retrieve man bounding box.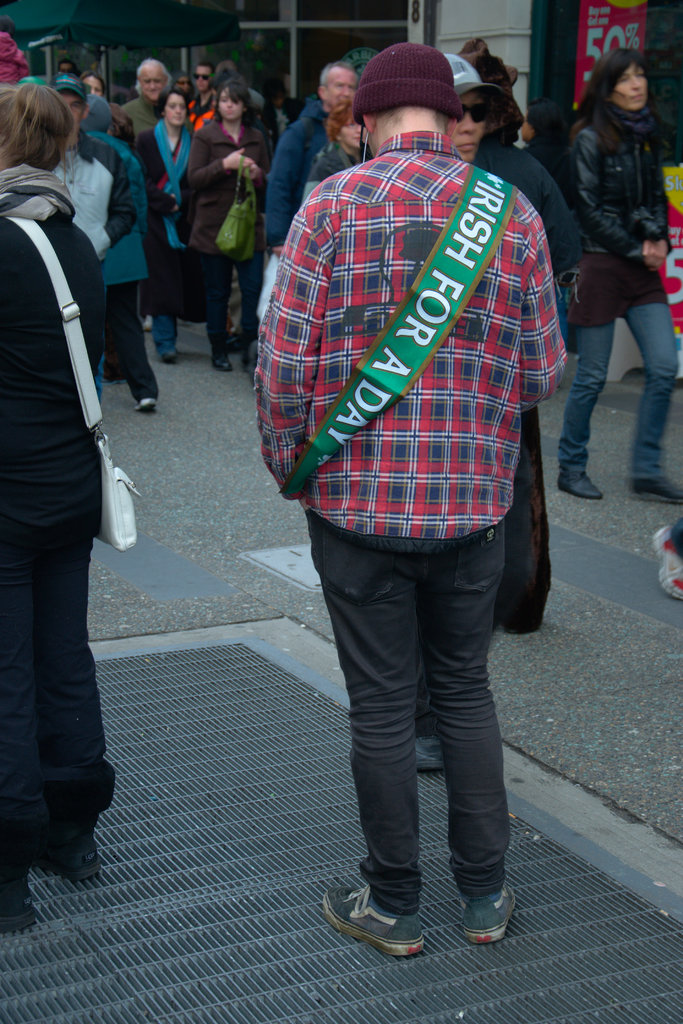
Bounding box: bbox=[214, 60, 264, 109].
